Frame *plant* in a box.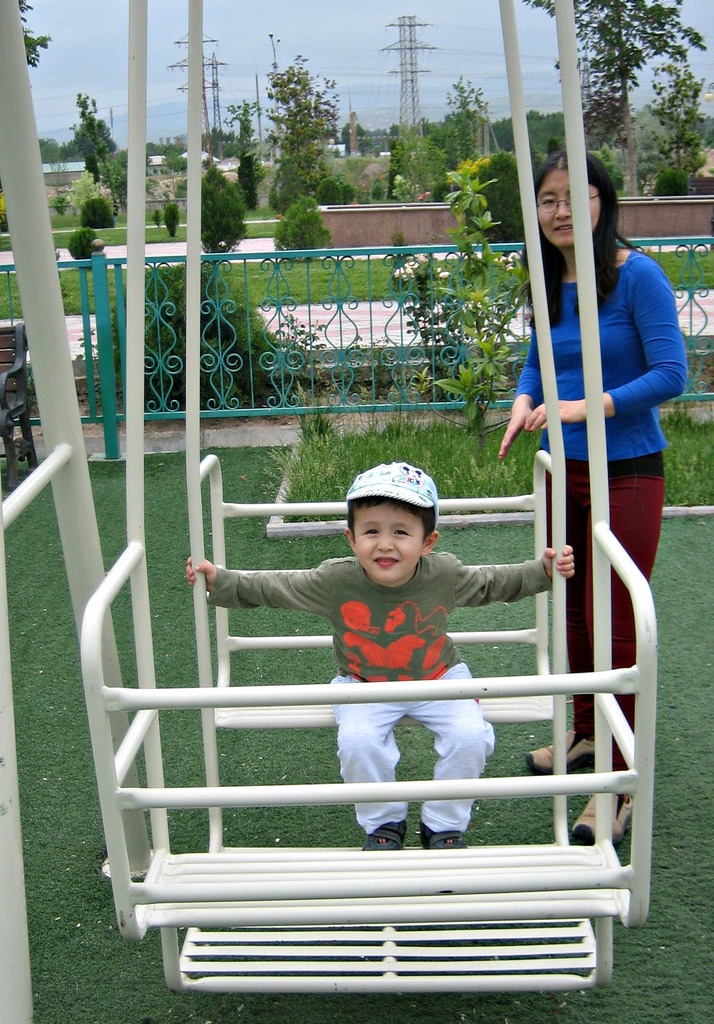
{"left": 147, "top": 205, "right": 157, "bottom": 230}.
